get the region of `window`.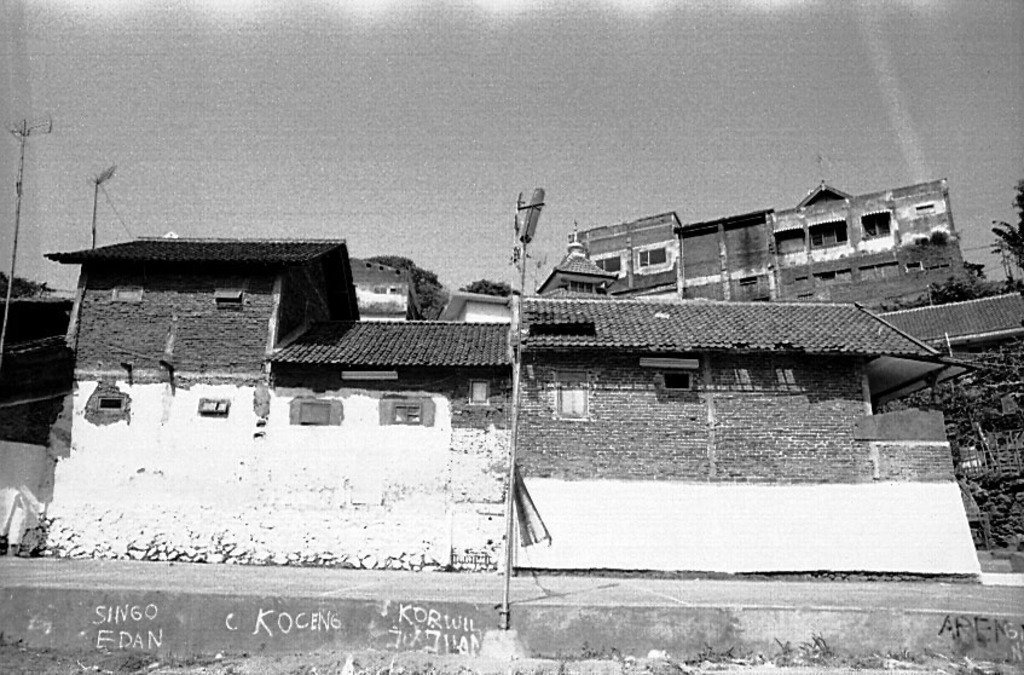
l=861, t=213, r=895, b=242.
